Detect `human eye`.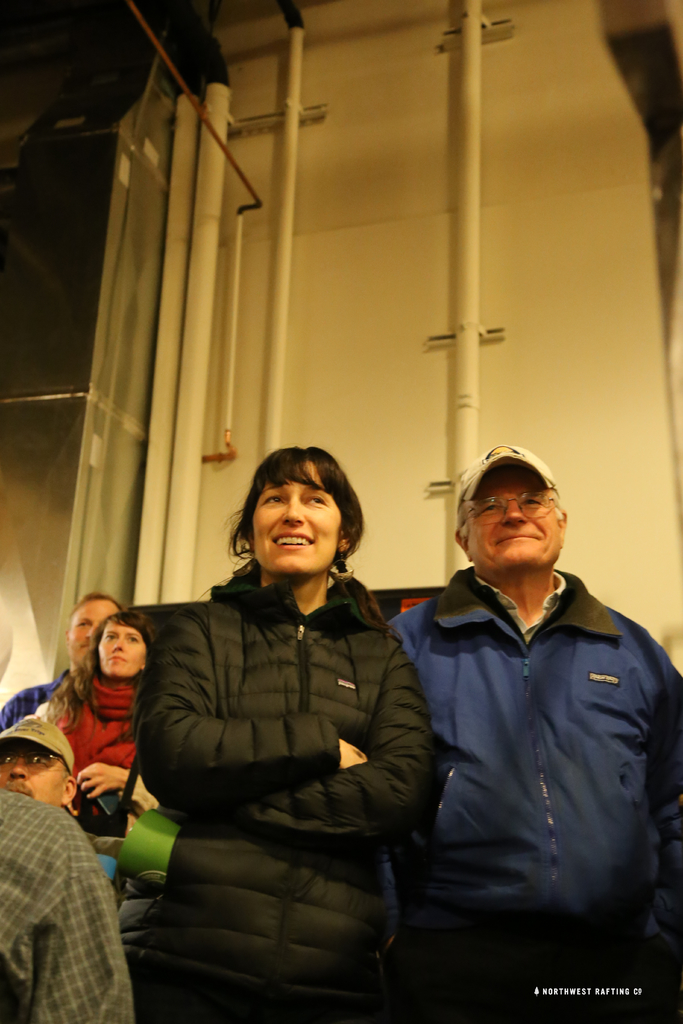
Detected at pyautogui.locateOnScreen(260, 486, 284, 510).
